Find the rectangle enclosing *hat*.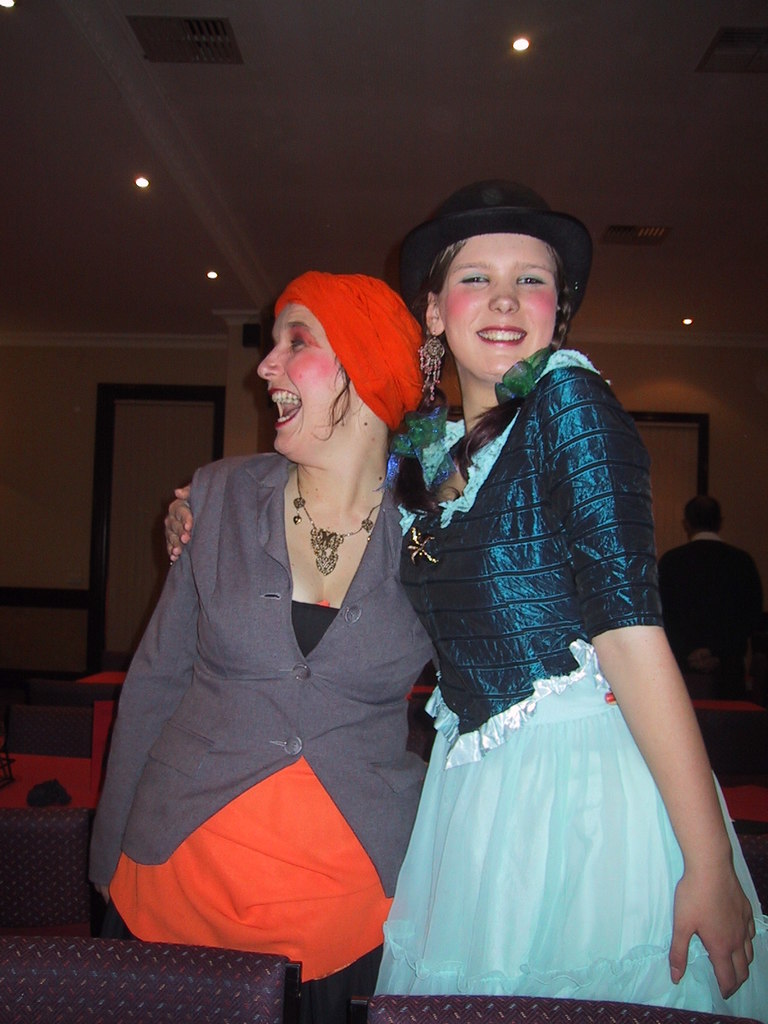
bbox=(388, 177, 596, 308).
